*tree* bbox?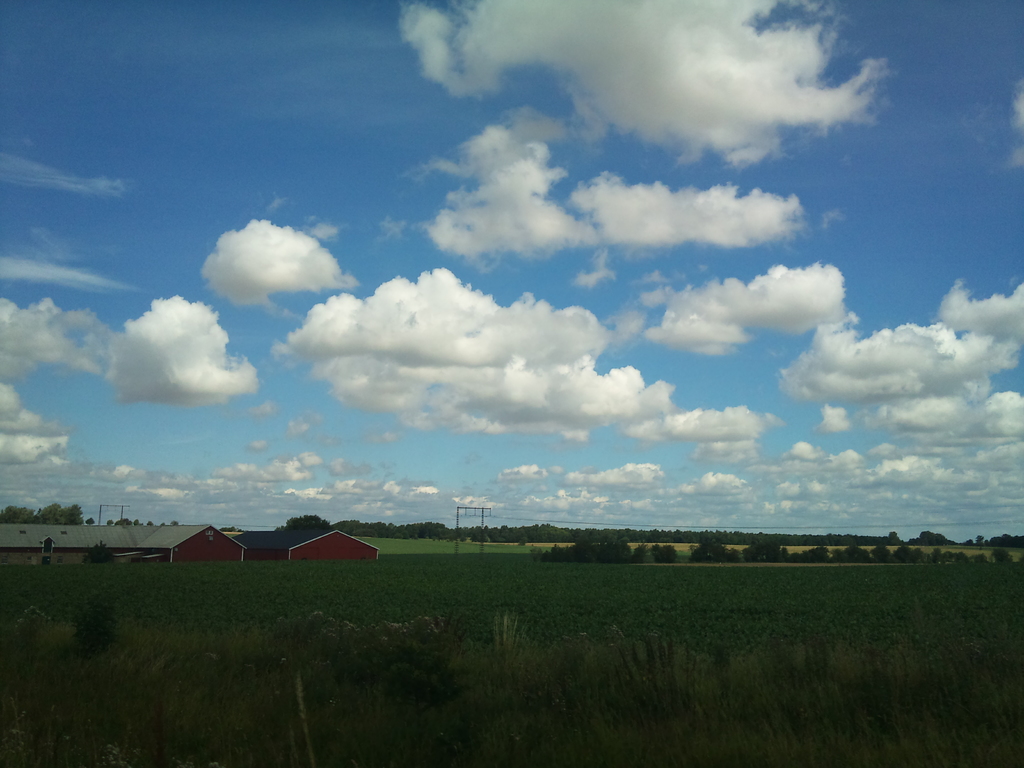
left=694, top=539, right=732, bottom=561
